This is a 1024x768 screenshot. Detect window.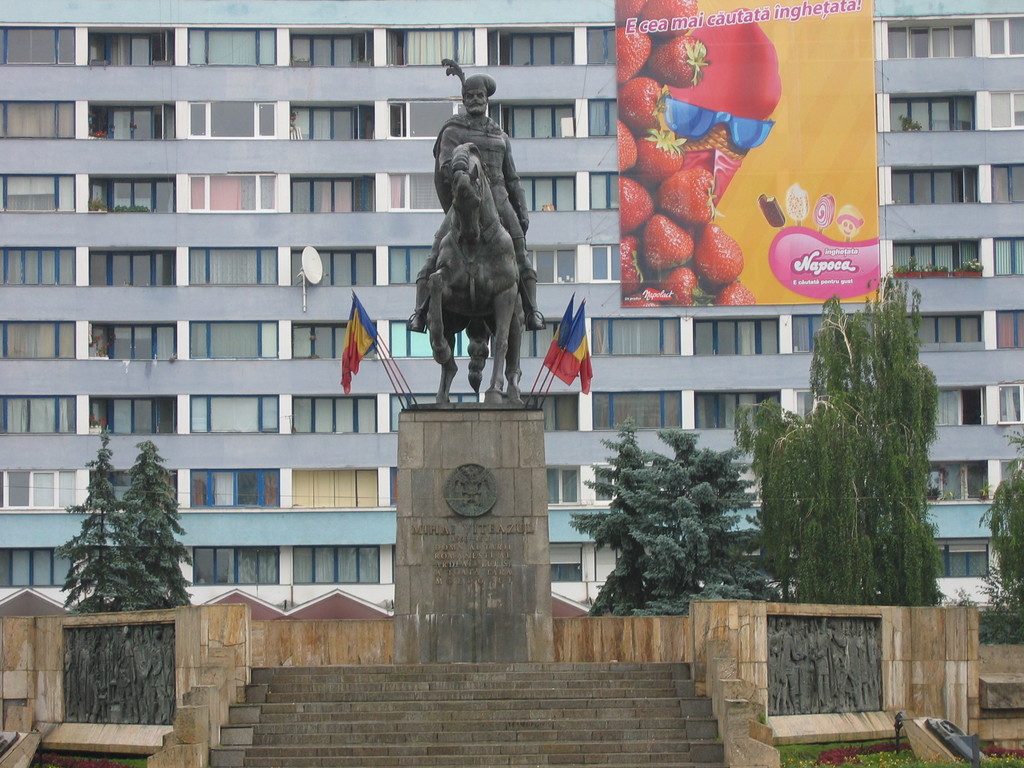
(597, 399, 680, 431).
